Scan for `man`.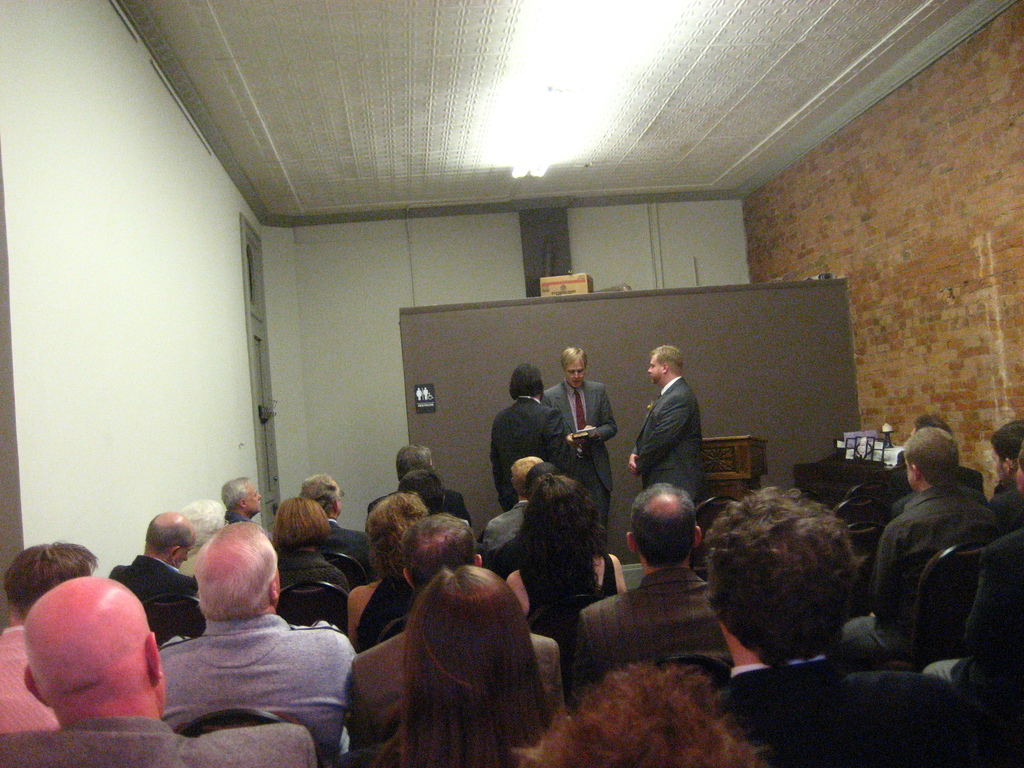
Scan result: pyautogui.locateOnScreen(342, 512, 563, 756).
